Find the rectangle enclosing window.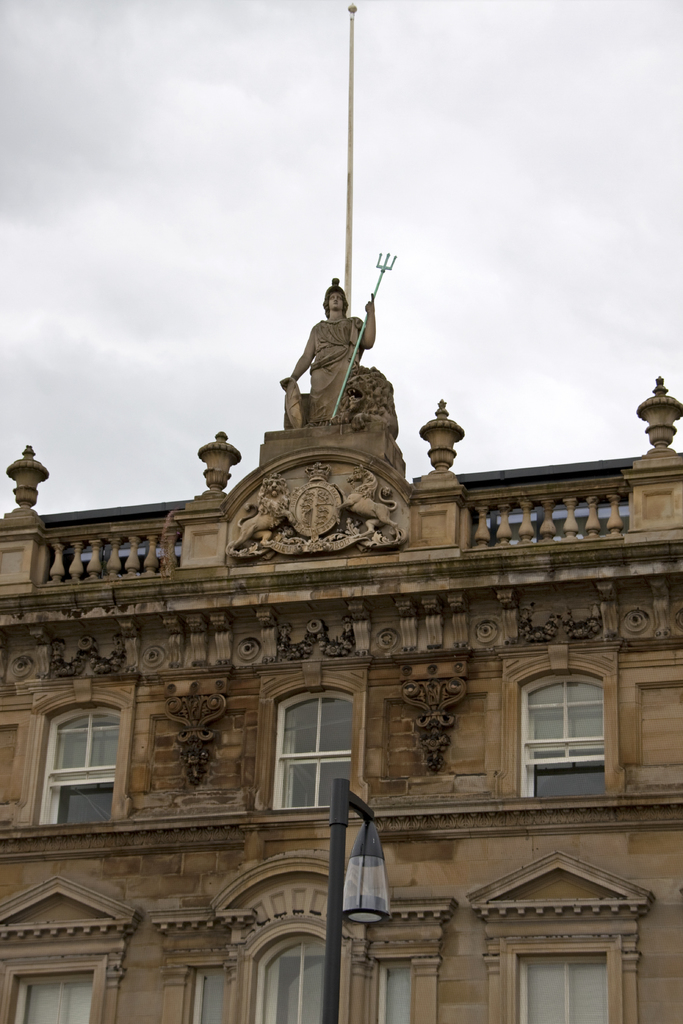
<box>478,863,650,1023</box>.
